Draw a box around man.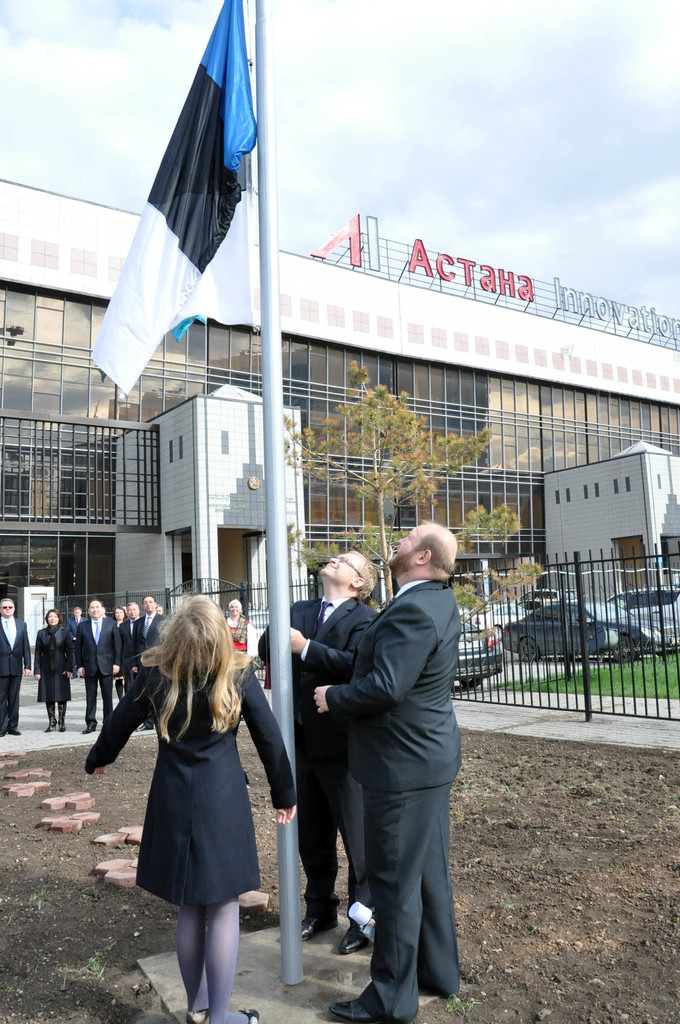
<box>120,602,140,691</box>.
